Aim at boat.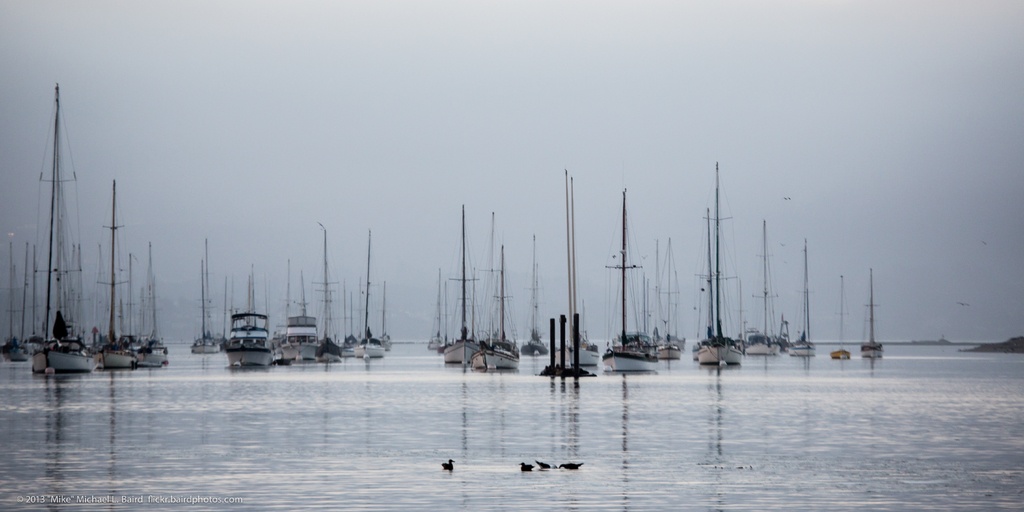
Aimed at [429, 271, 447, 350].
